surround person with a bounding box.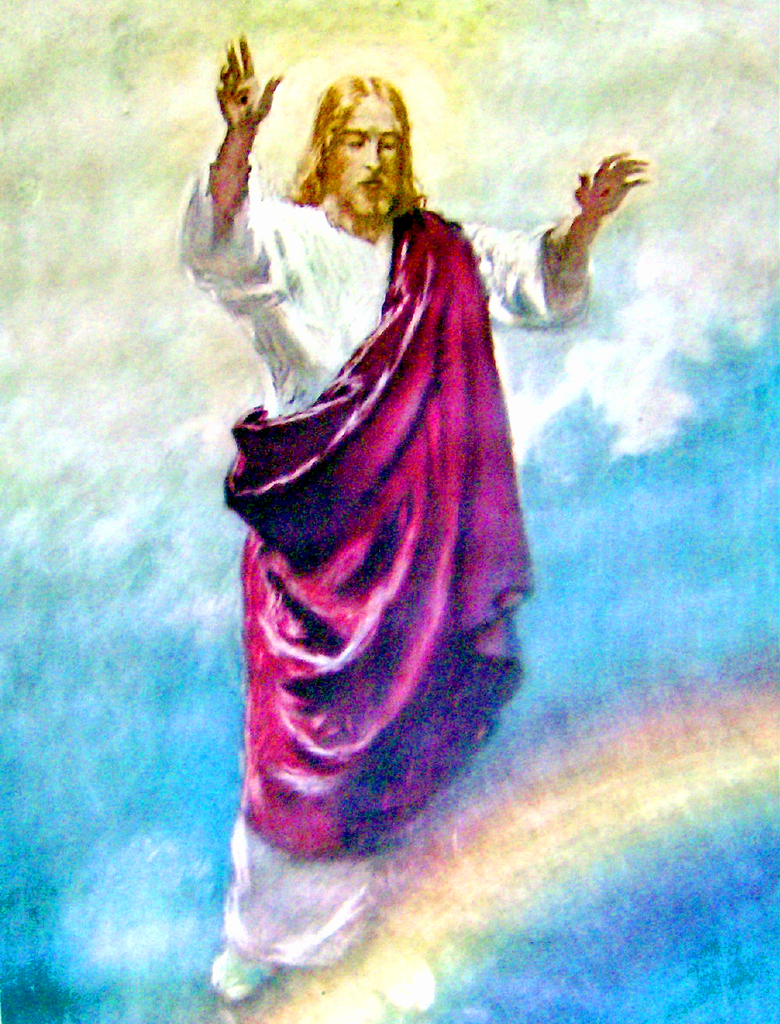
detection(176, 29, 647, 1001).
